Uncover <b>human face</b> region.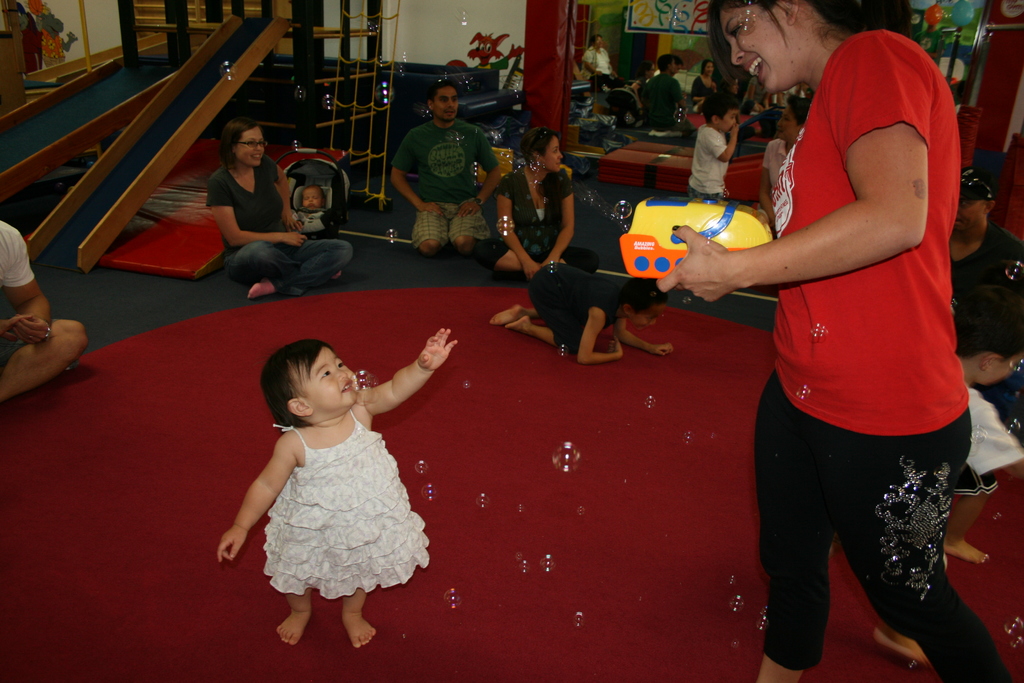
Uncovered: (301,343,359,416).
